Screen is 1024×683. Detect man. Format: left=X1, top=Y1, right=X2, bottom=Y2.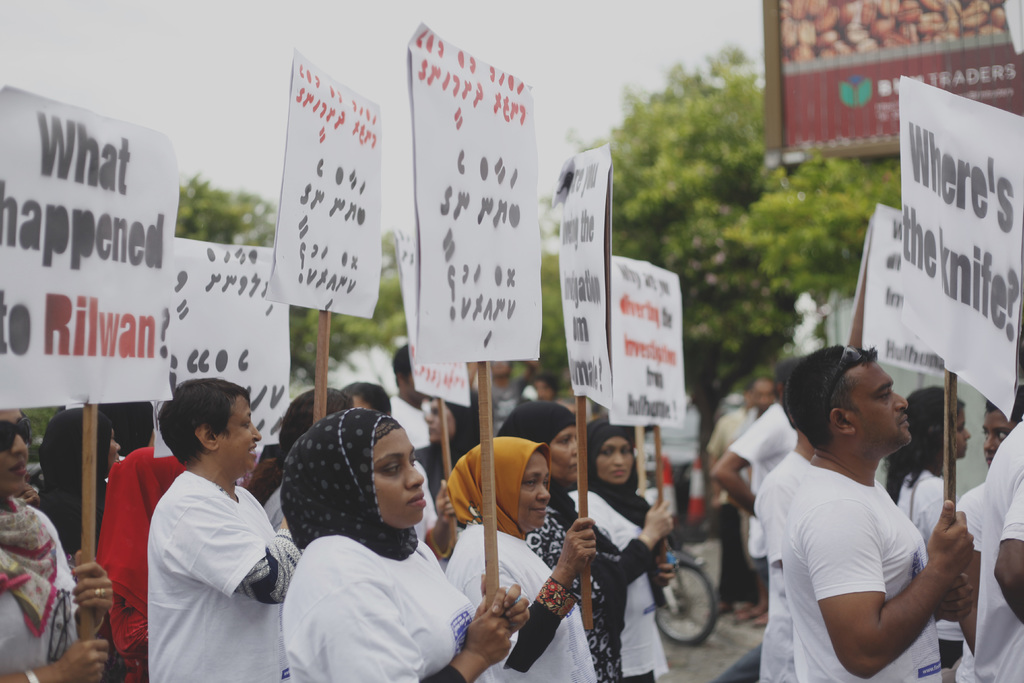
left=391, top=345, right=438, bottom=445.
